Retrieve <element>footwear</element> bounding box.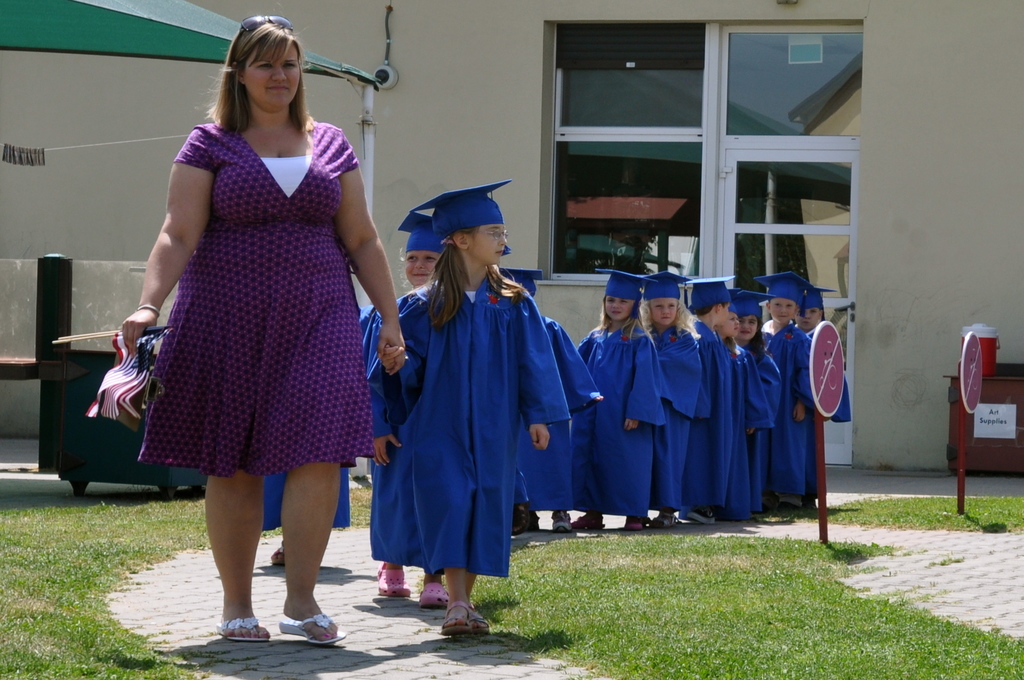
Bounding box: [left=774, top=494, right=807, bottom=515].
